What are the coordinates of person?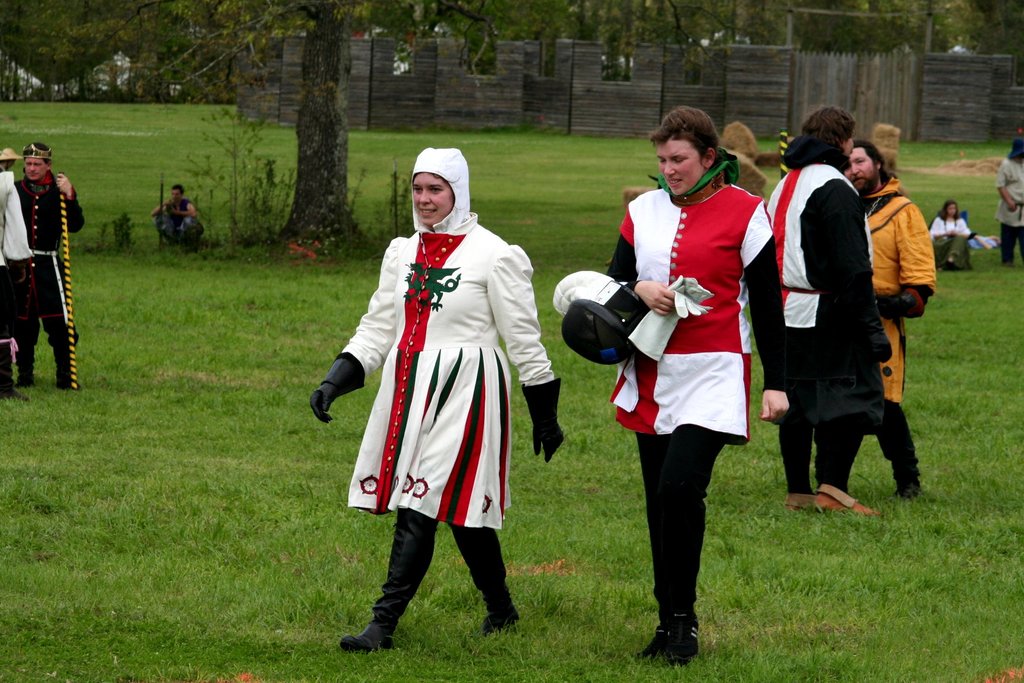
<bbox>0, 136, 85, 389</bbox>.
